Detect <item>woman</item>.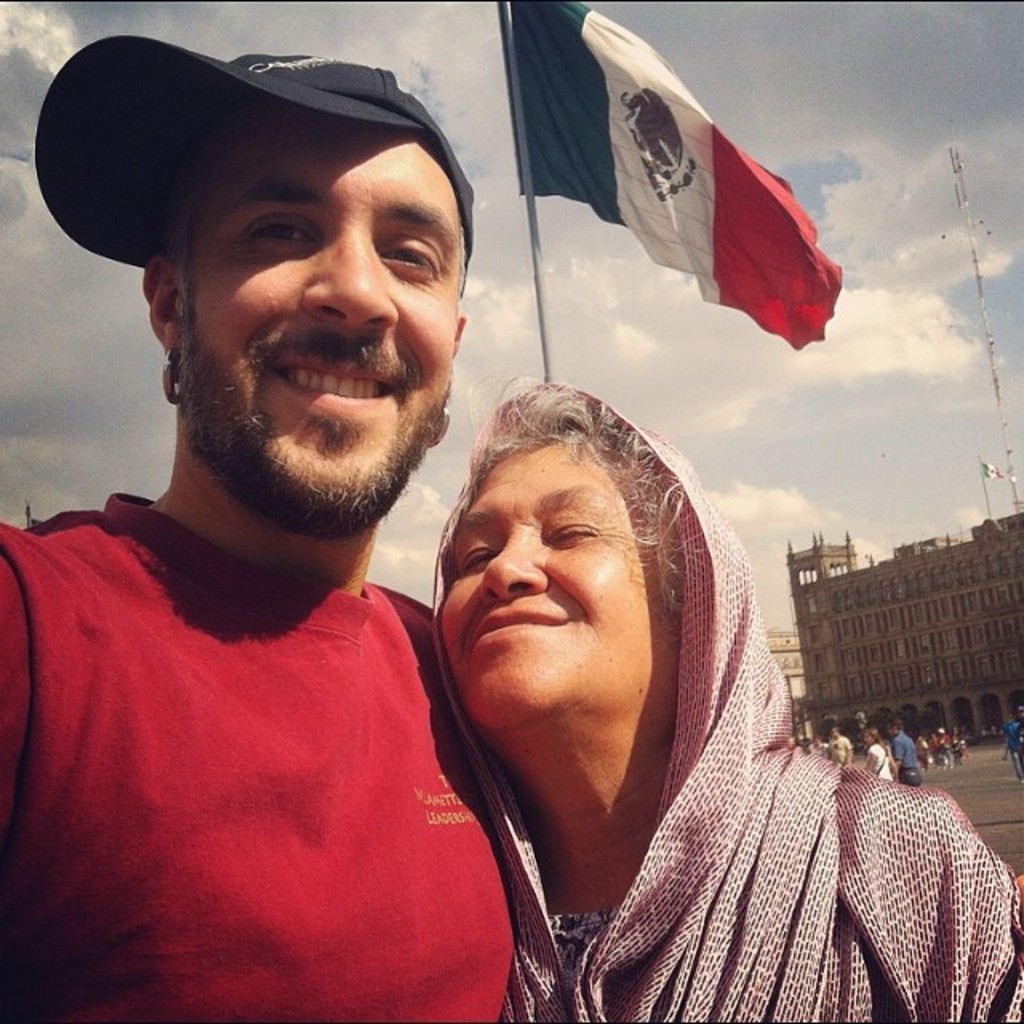
Detected at x1=859, y1=726, x2=896, y2=782.
